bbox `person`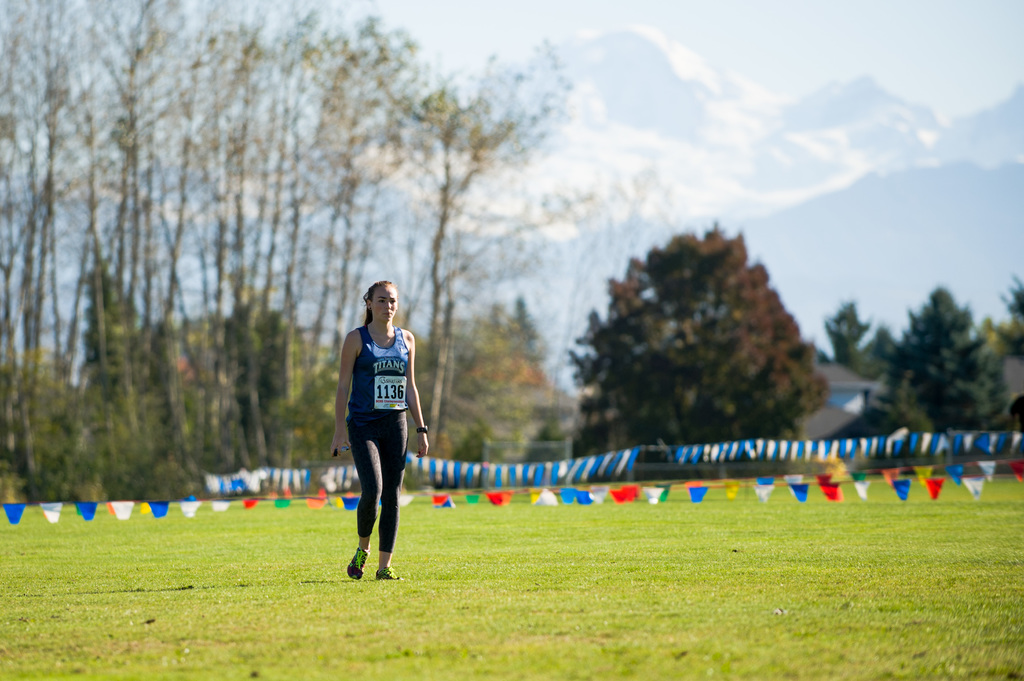
(x1=337, y1=287, x2=426, y2=575)
